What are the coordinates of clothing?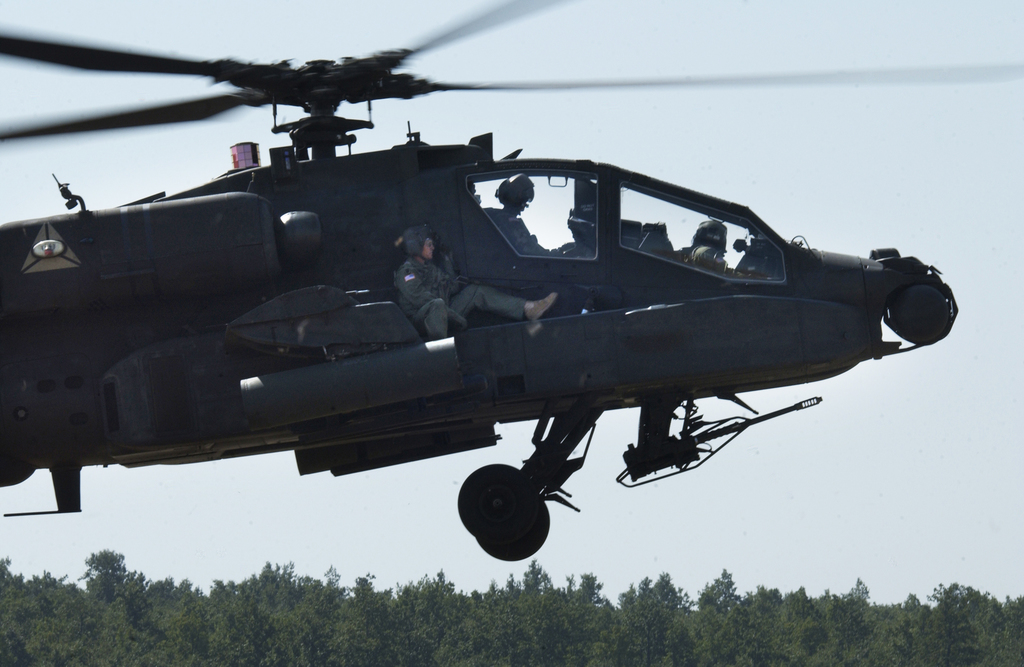
[left=392, top=229, right=525, bottom=331].
